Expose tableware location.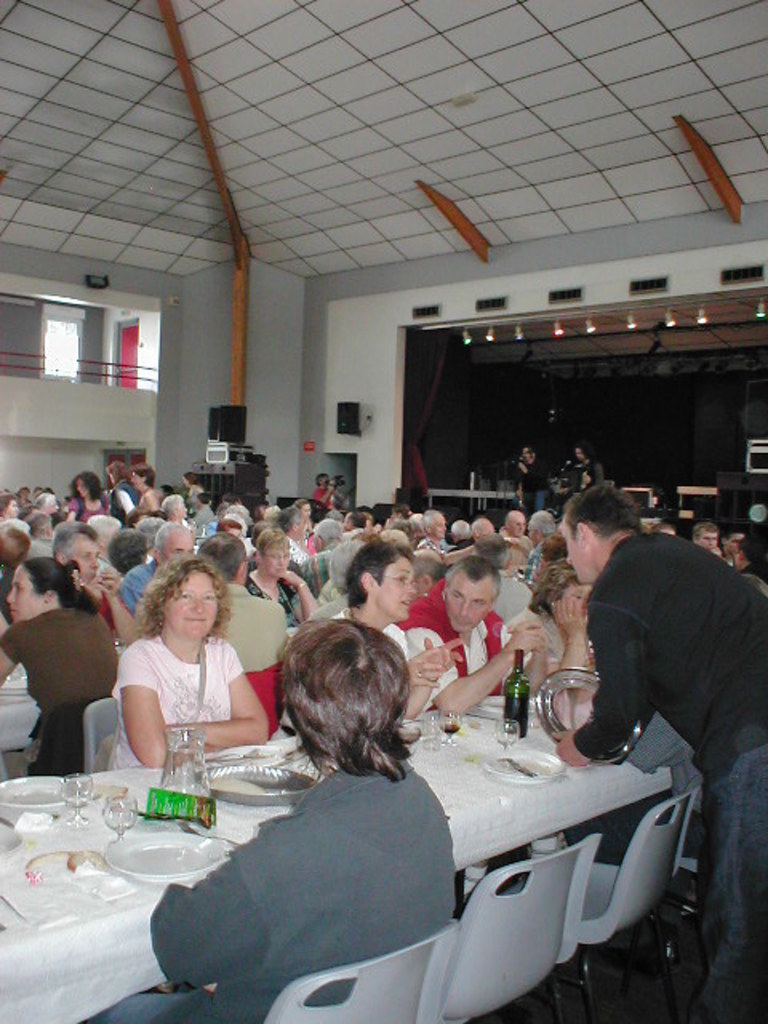
Exposed at rect(163, 725, 216, 798).
